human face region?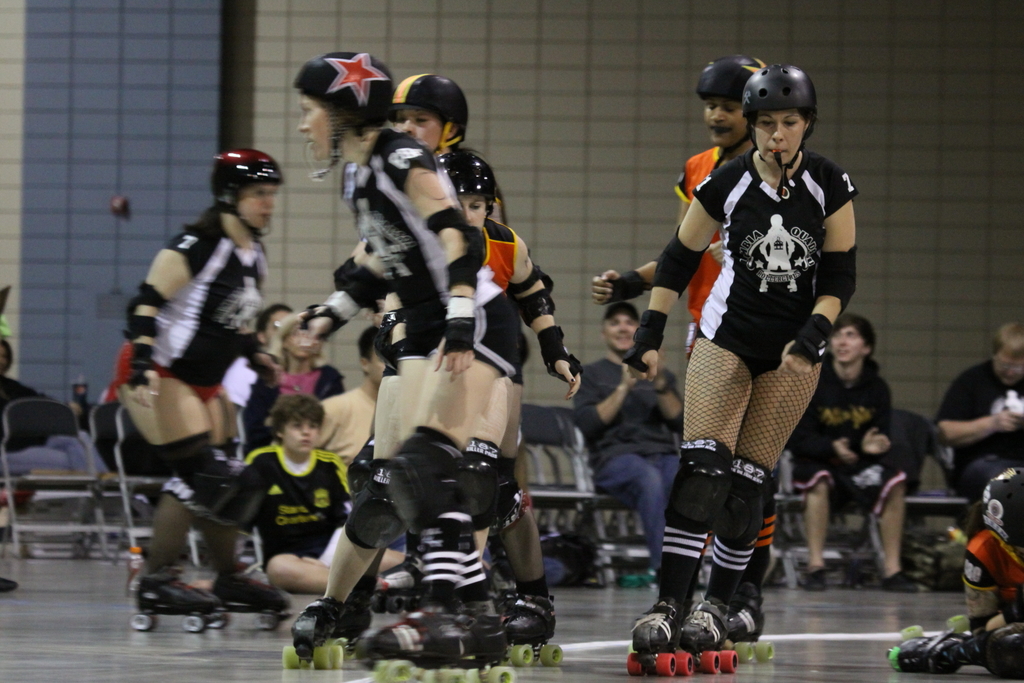
<region>283, 416, 319, 452</region>
